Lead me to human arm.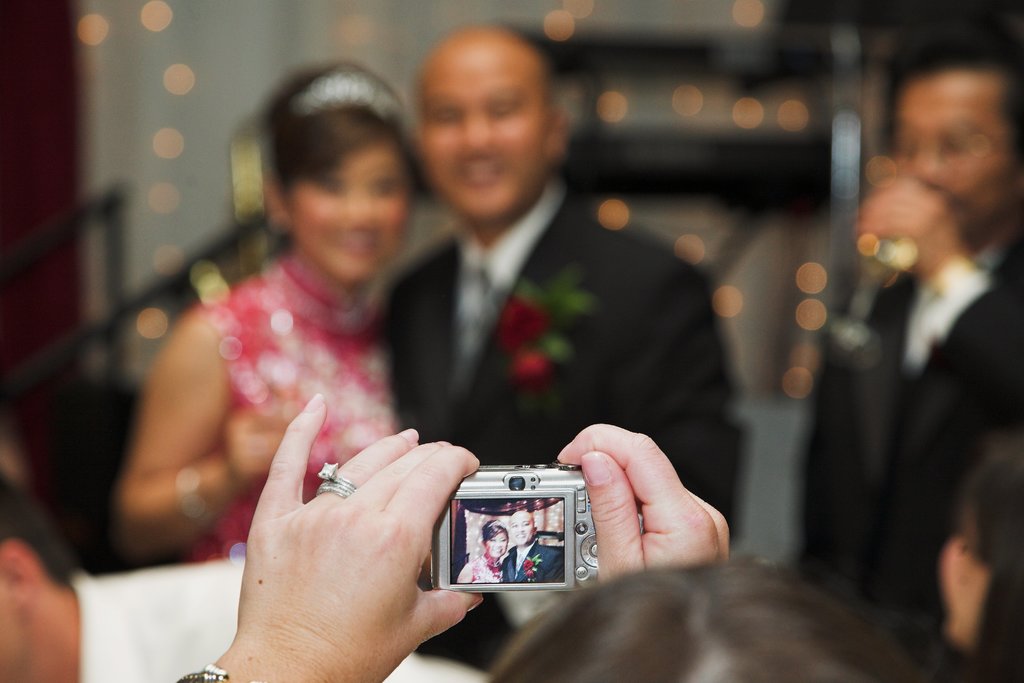
Lead to {"left": 612, "top": 272, "right": 733, "bottom": 461}.
